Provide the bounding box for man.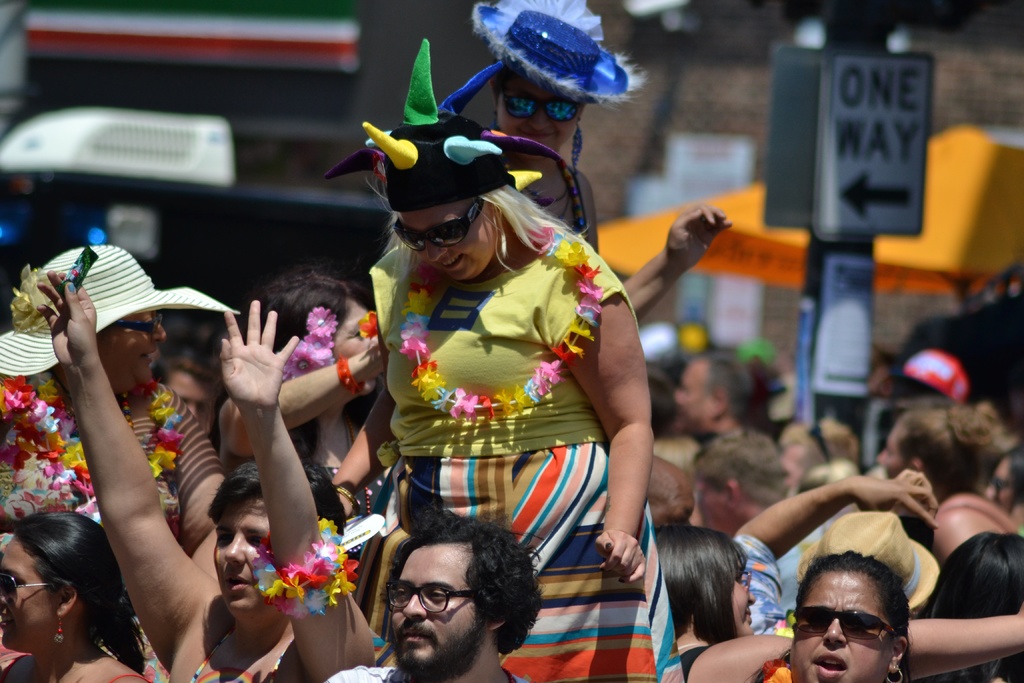
Rect(667, 355, 752, 445).
